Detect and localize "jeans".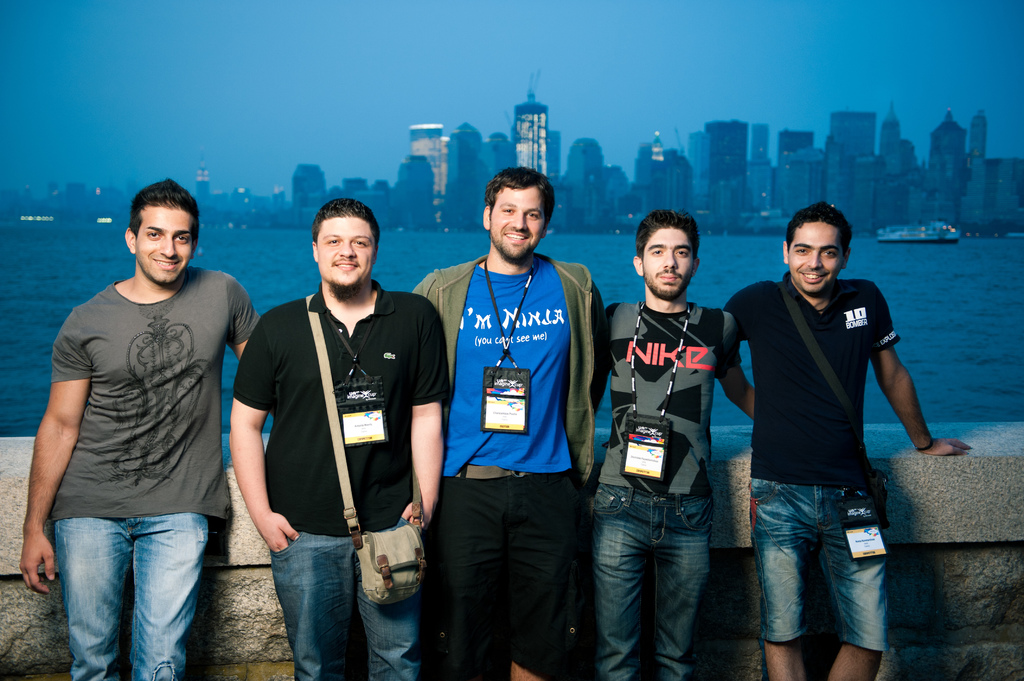
Localized at select_region(266, 532, 420, 680).
